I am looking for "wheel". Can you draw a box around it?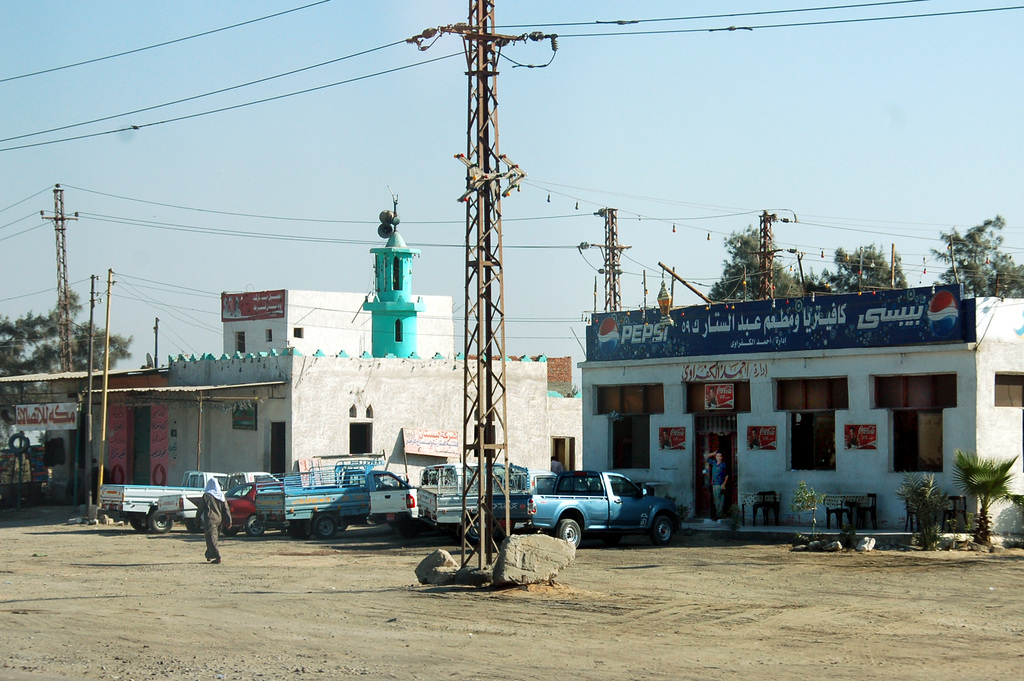
Sure, the bounding box is locate(336, 518, 345, 532).
